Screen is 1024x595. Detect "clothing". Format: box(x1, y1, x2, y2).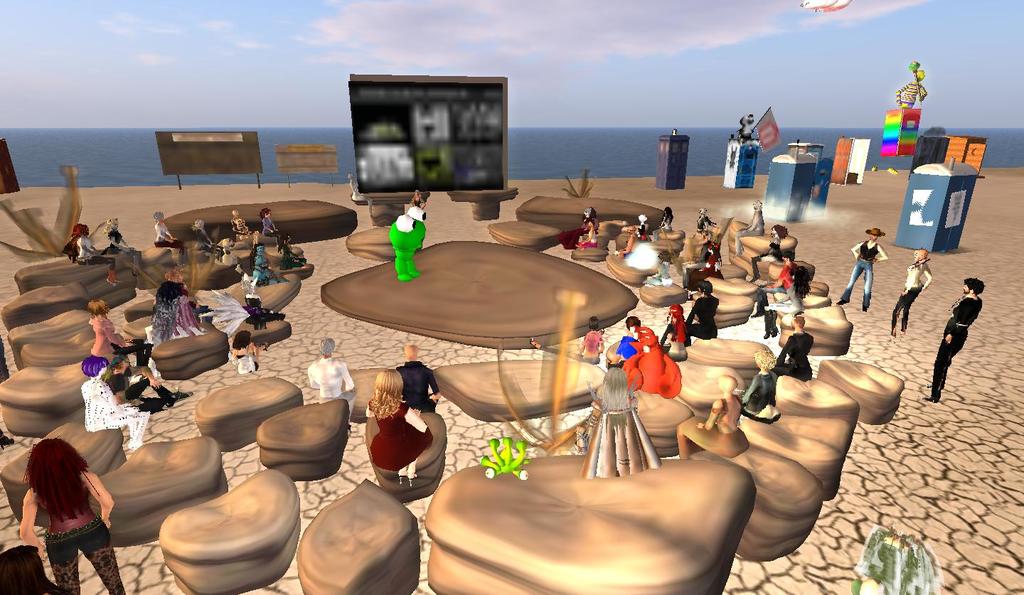
box(763, 285, 806, 318).
